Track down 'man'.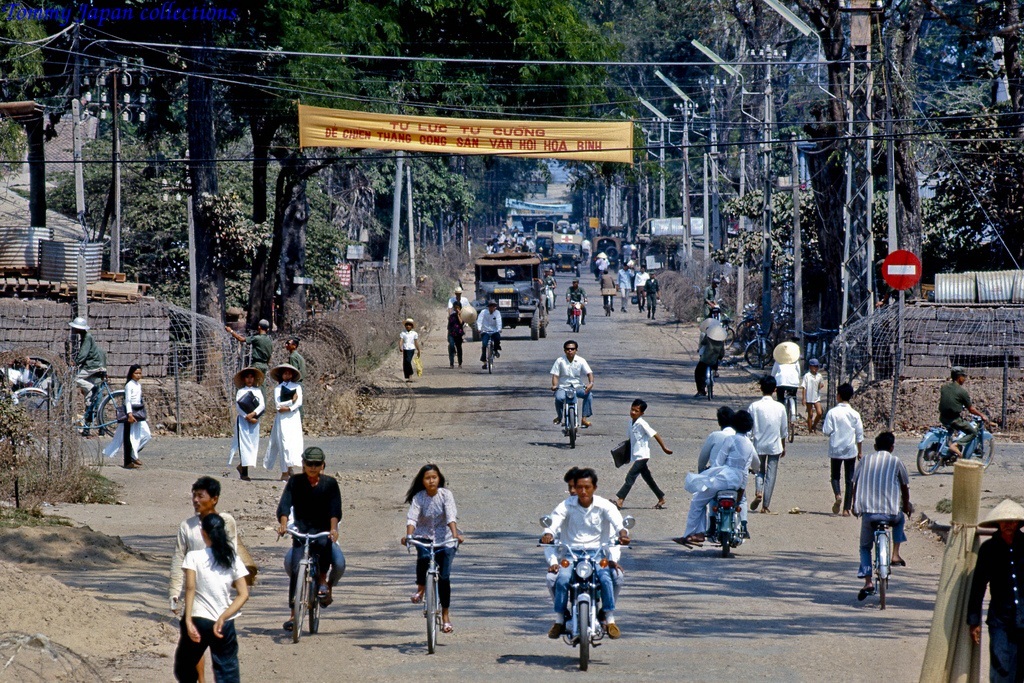
Tracked to x1=942, y1=365, x2=987, y2=458.
